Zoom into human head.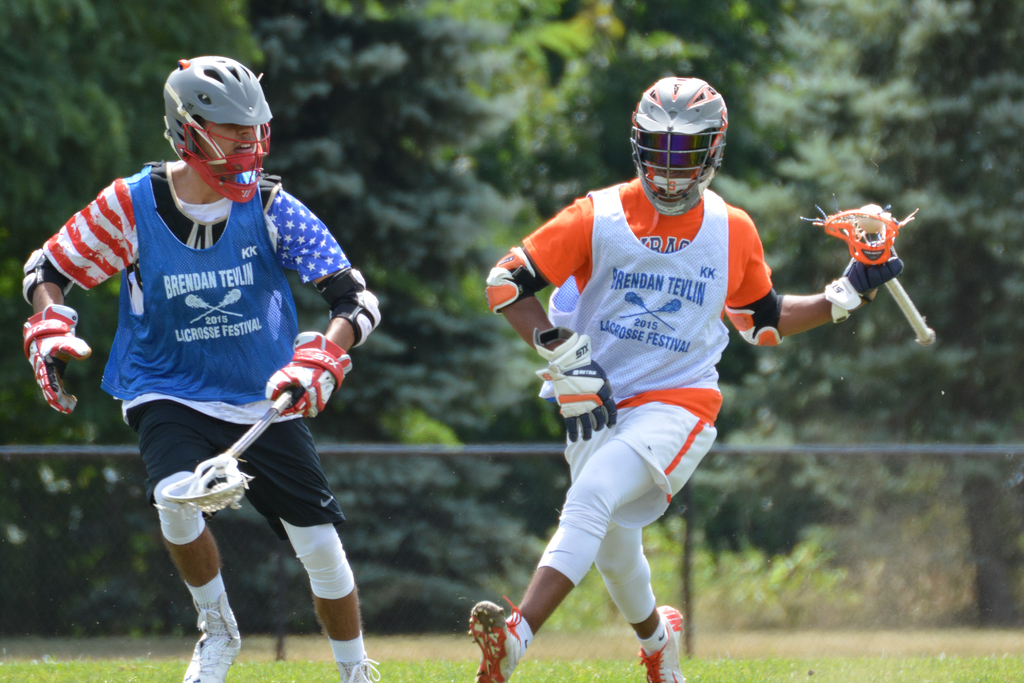
Zoom target: {"x1": 625, "y1": 72, "x2": 743, "y2": 213}.
